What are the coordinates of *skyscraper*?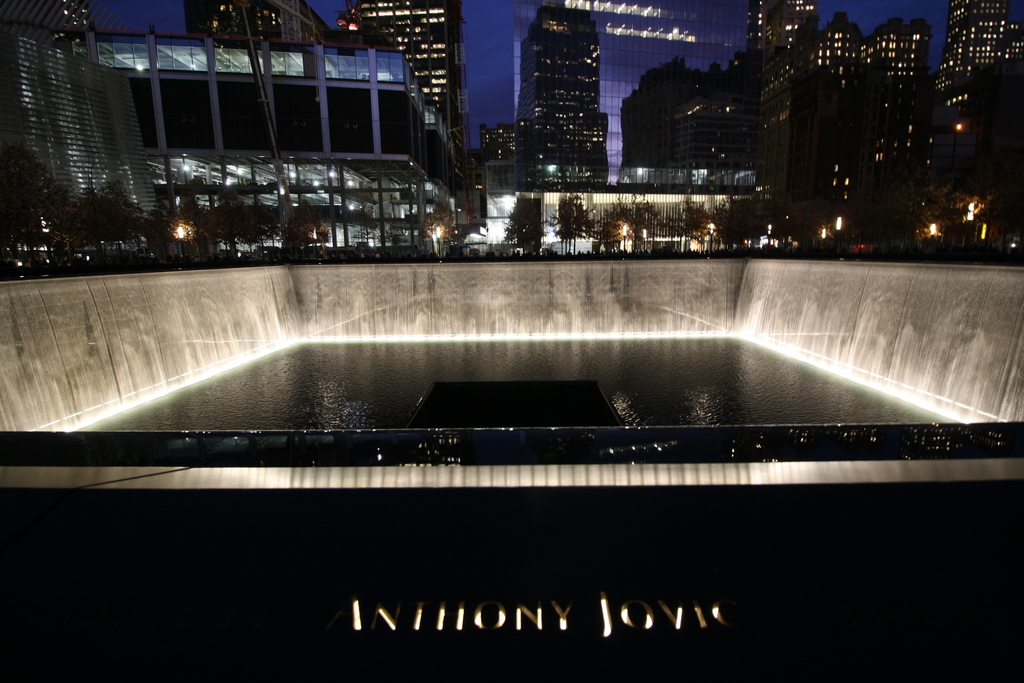
bbox(859, 23, 931, 235).
